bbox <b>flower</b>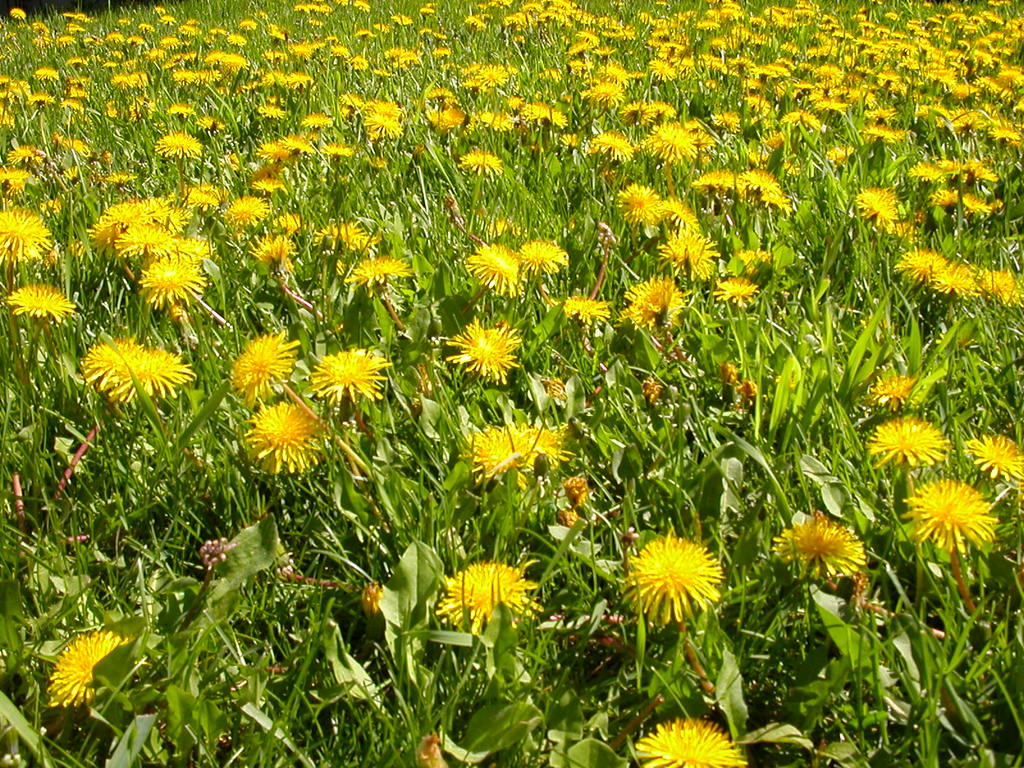
[left=1, top=286, right=78, bottom=321]
